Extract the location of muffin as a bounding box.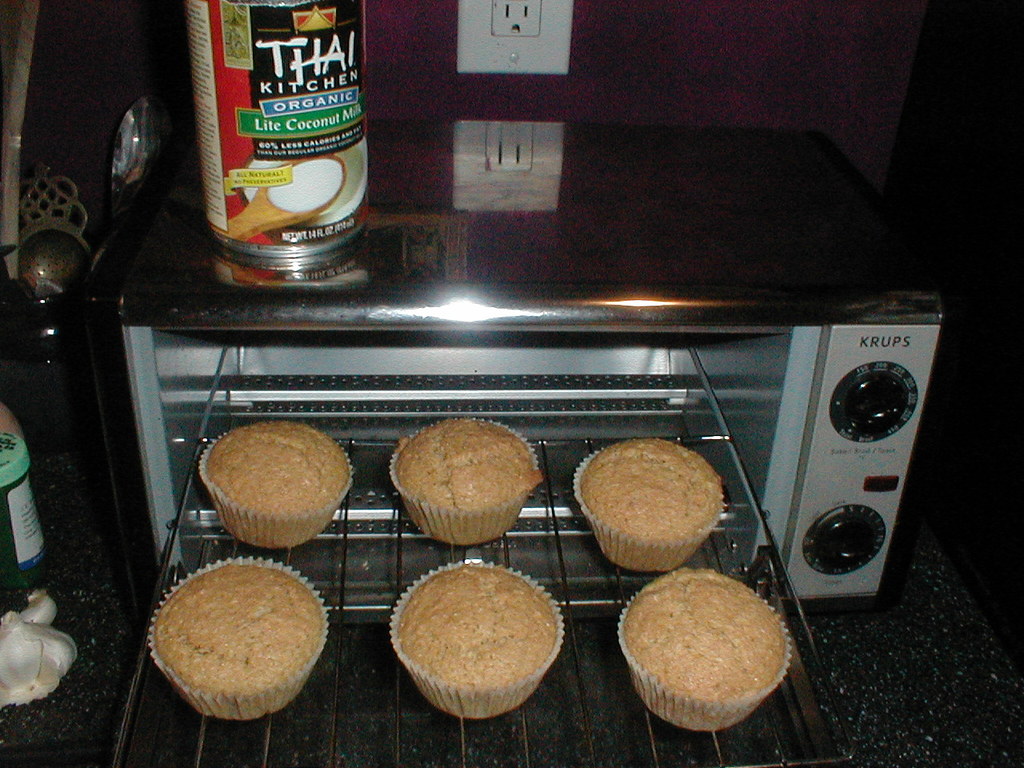
621 565 791 733.
